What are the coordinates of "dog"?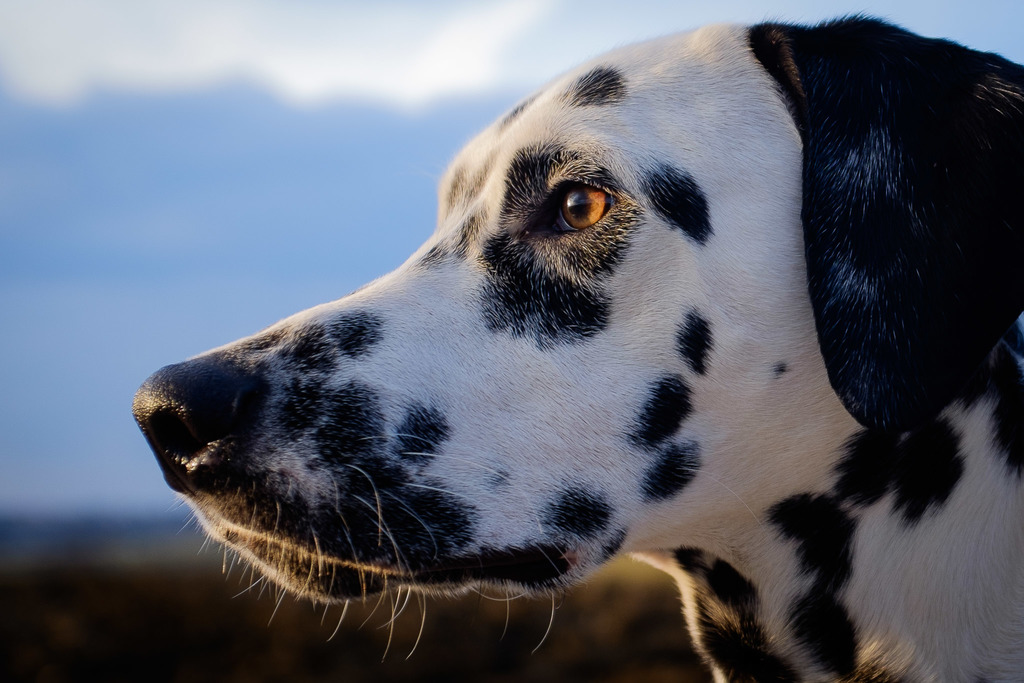
[x1=132, y1=10, x2=1023, y2=682].
